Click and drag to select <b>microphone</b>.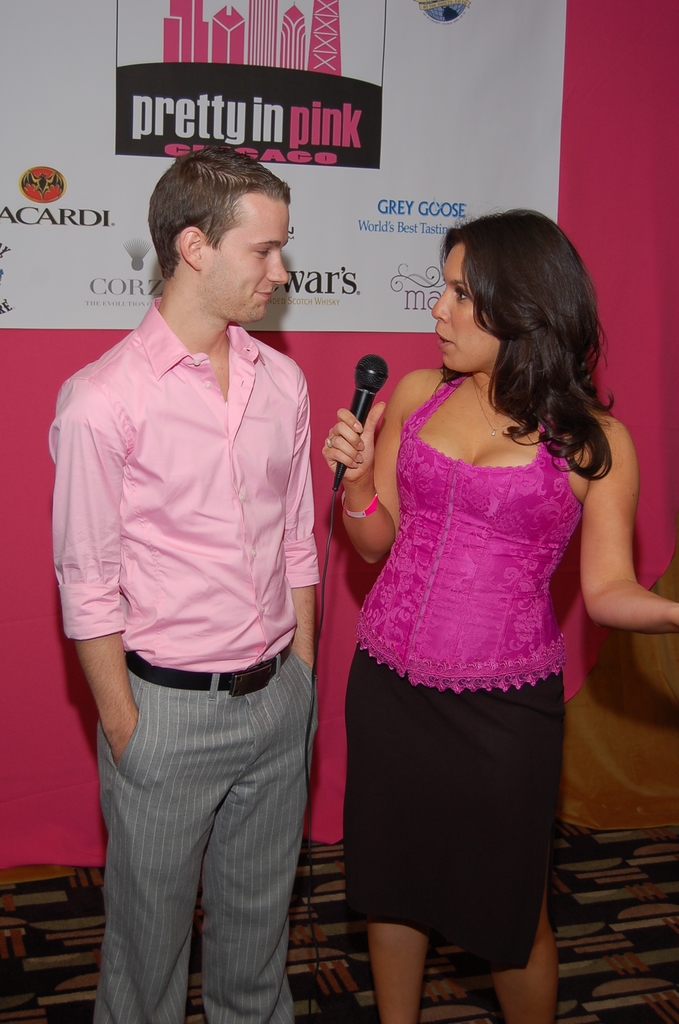
Selection: 338, 345, 400, 444.
